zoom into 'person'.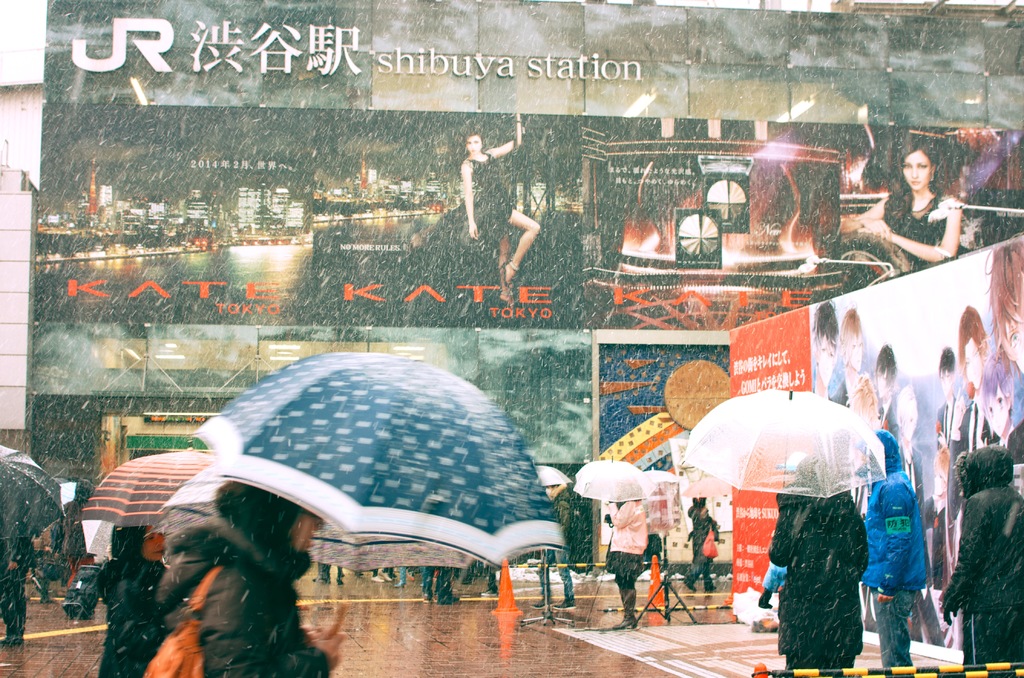
Zoom target: (left=760, top=462, right=870, bottom=677).
